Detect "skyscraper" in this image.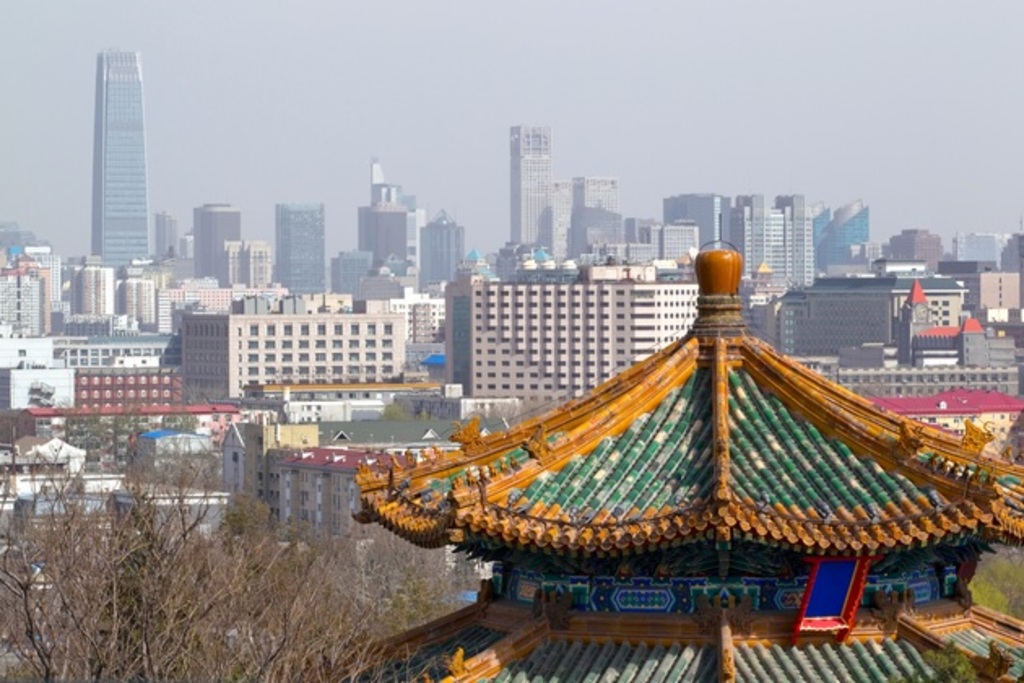
Detection: rect(85, 41, 153, 263).
